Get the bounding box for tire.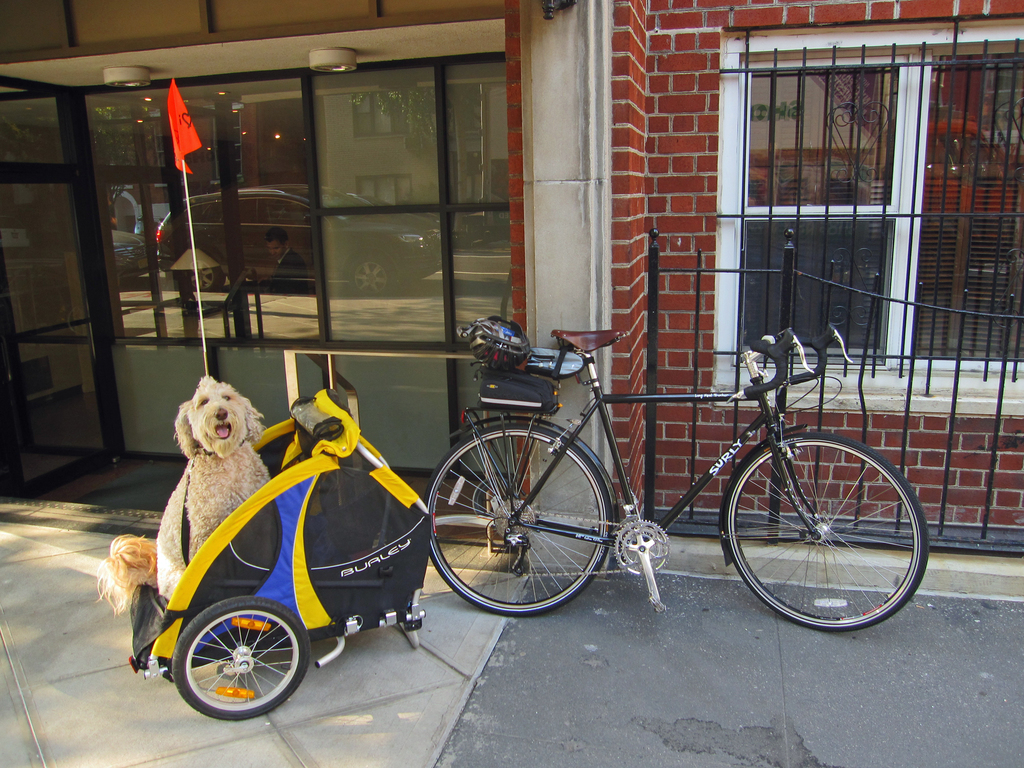
box=[169, 598, 314, 719].
